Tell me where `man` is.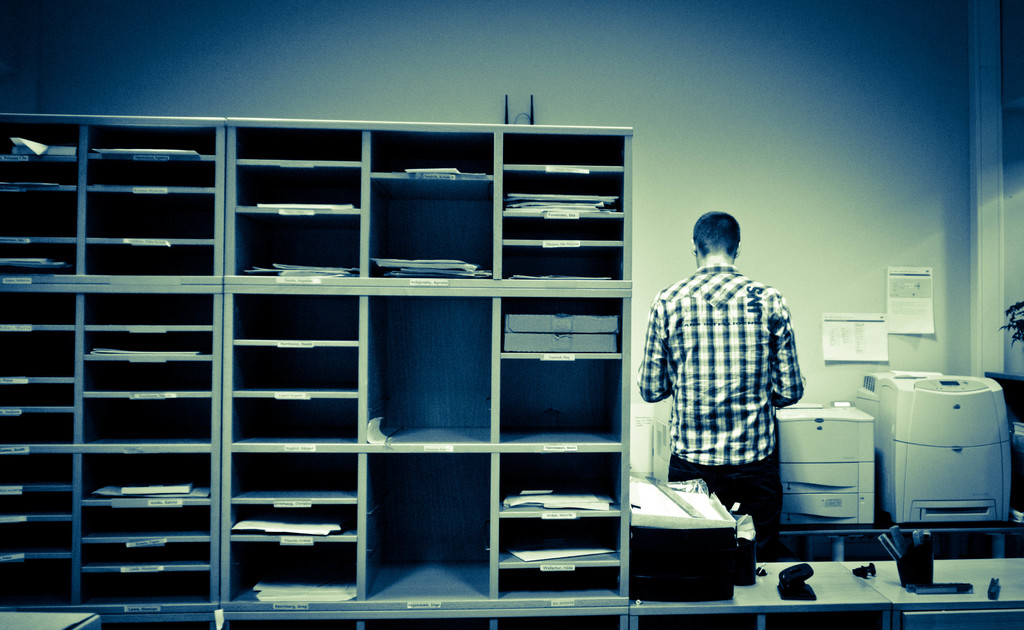
`man` is at 642:213:808:553.
